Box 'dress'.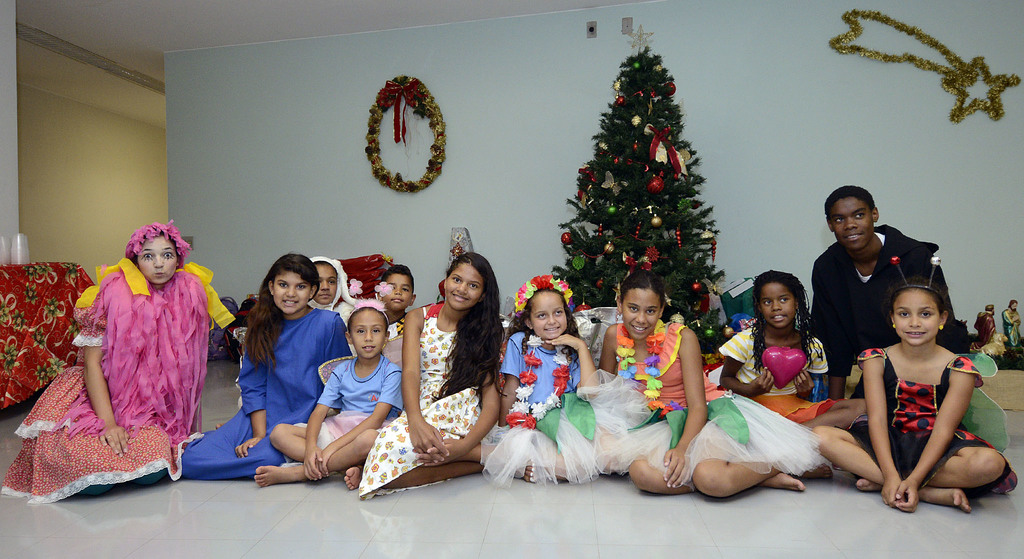
bbox=(836, 345, 1018, 496).
